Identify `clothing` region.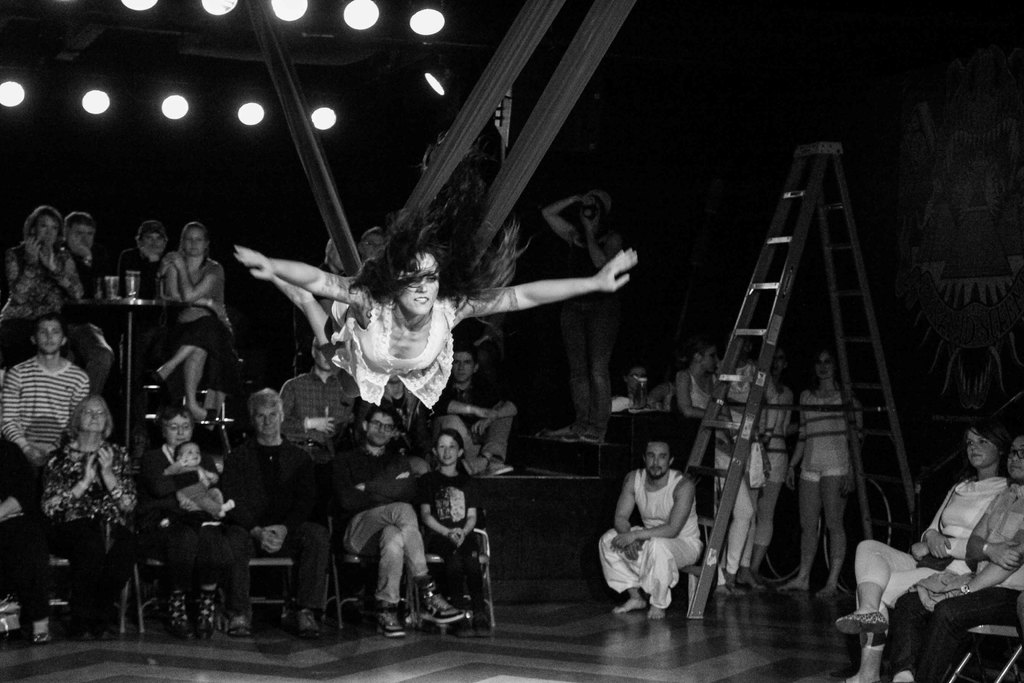
Region: {"x1": 423, "y1": 469, "x2": 511, "y2": 588}.
